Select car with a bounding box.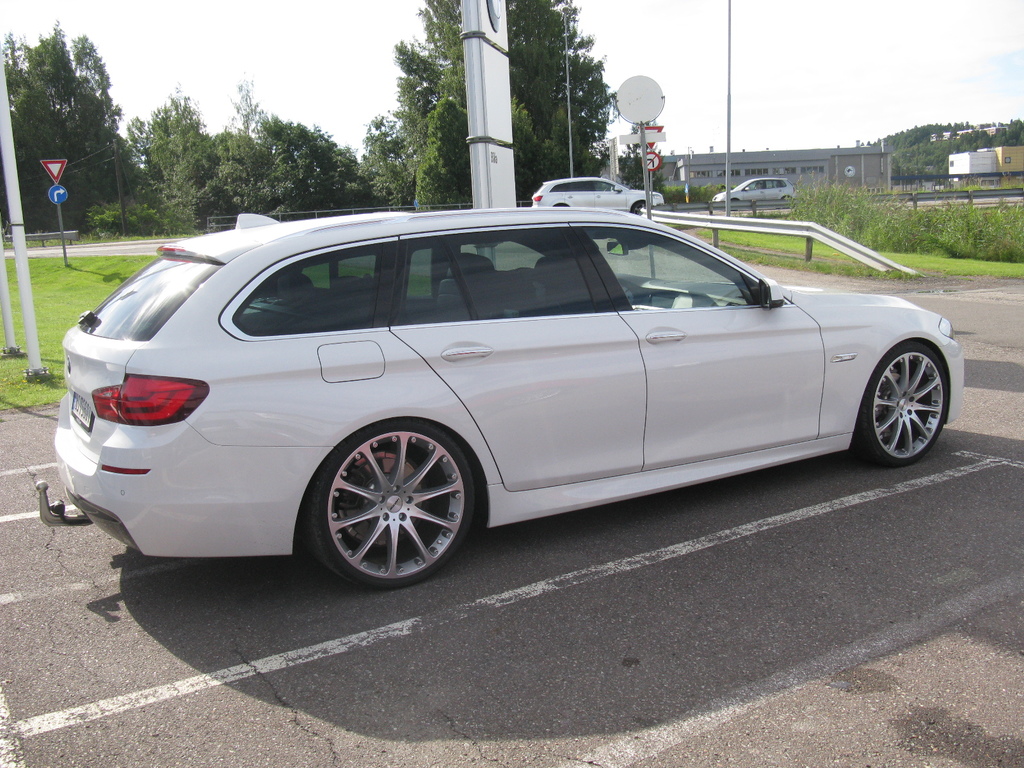
detection(712, 176, 794, 202).
